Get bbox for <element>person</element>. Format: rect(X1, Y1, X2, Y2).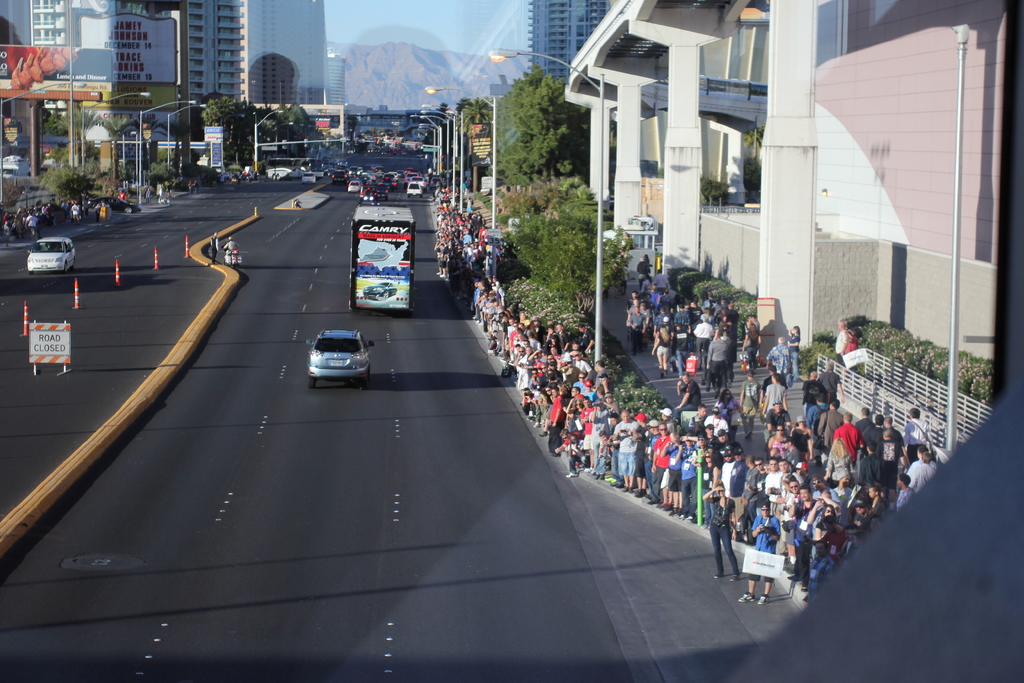
rect(833, 322, 844, 356).
